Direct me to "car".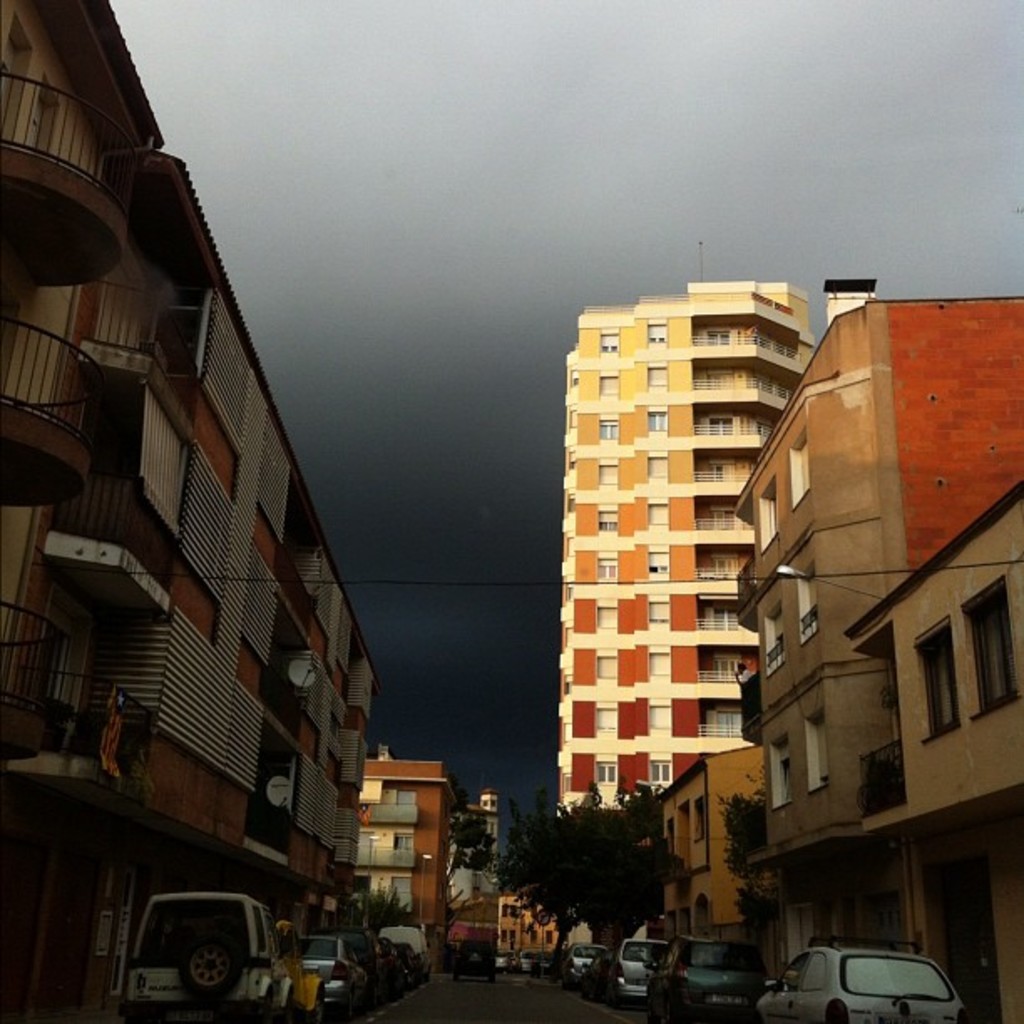
Direction: 566:940:604:977.
